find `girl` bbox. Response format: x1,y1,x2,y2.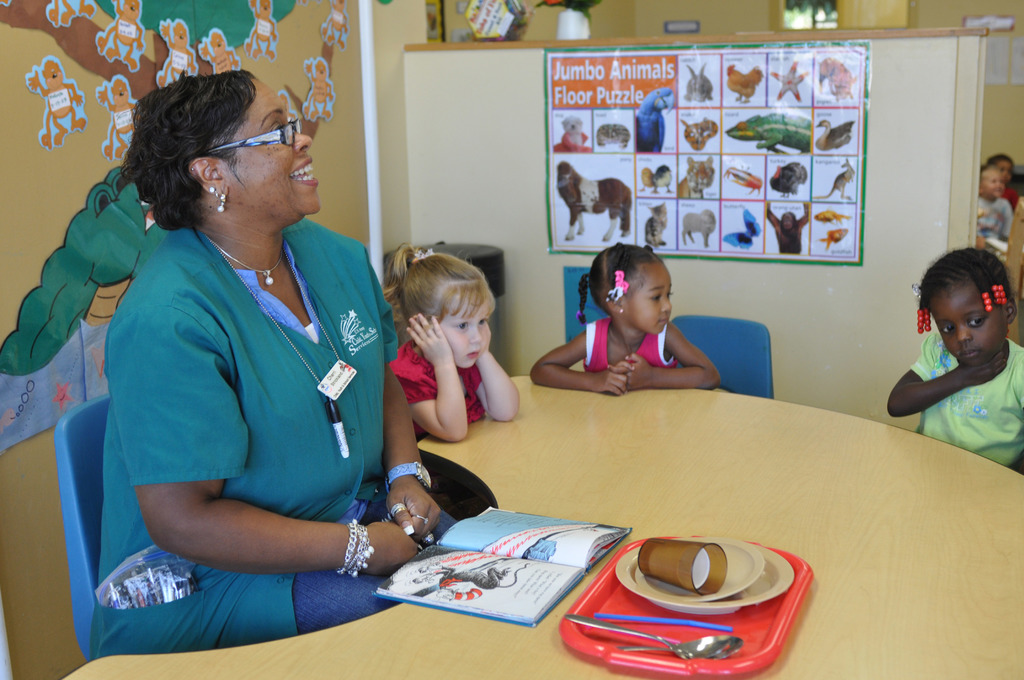
388,243,519,437.
